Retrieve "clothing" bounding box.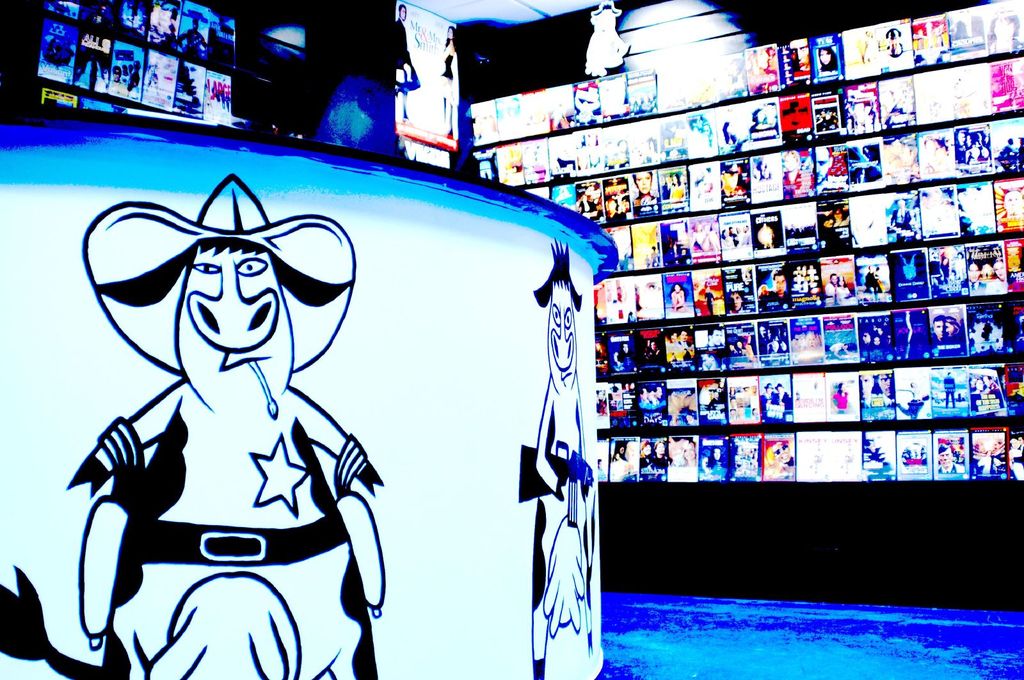
Bounding box: 1018 145 1023 161.
